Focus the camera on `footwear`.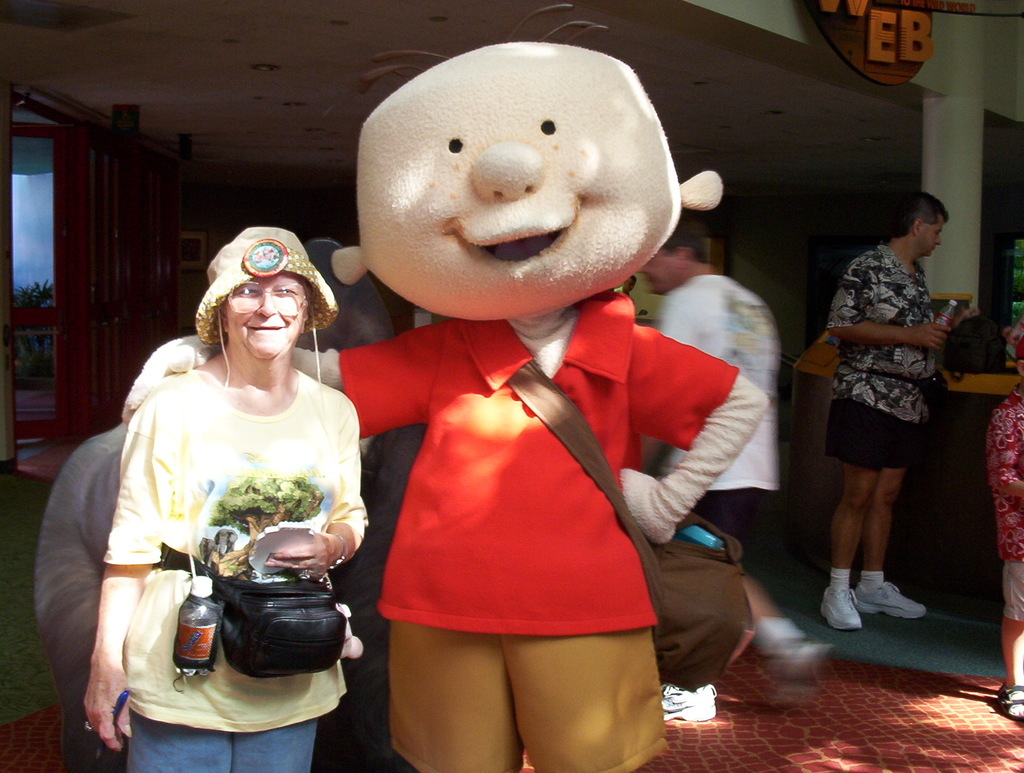
Focus region: select_region(661, 682, 718, 724).
